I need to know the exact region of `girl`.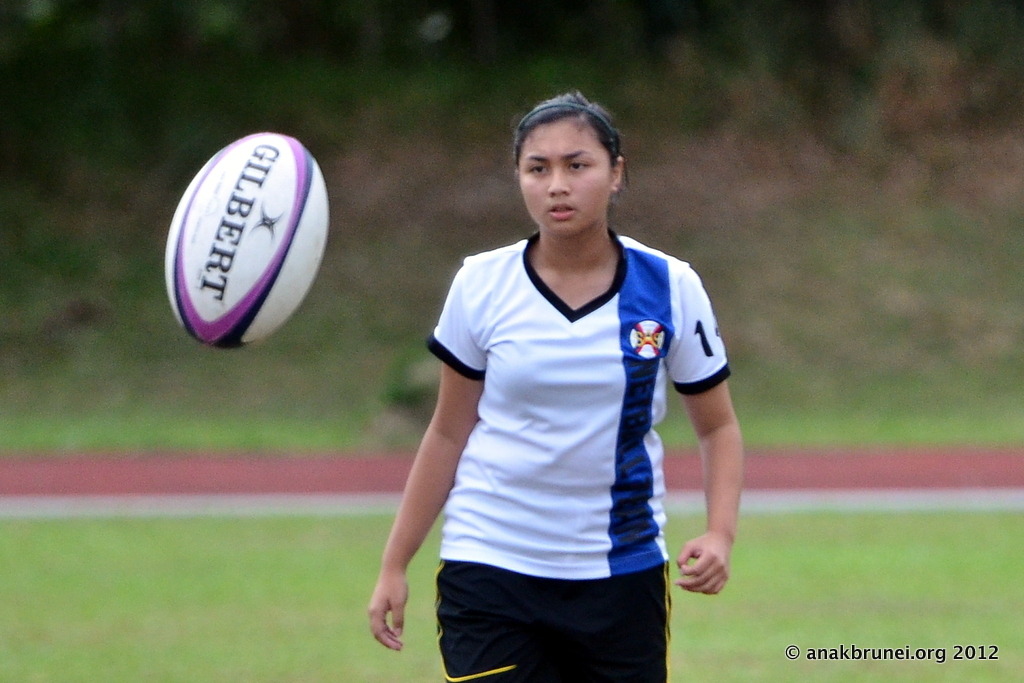
Region: <bbox>371, 89, 743, 681</bbox>.
